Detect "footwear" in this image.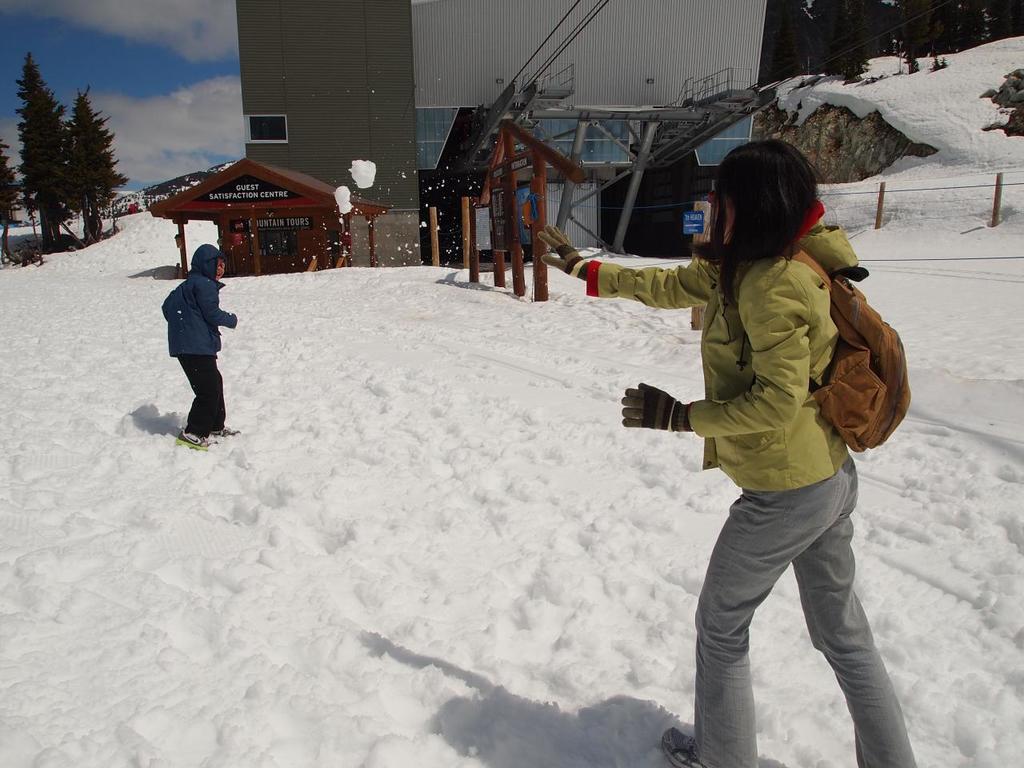
Detection: 174 434 216 450.
